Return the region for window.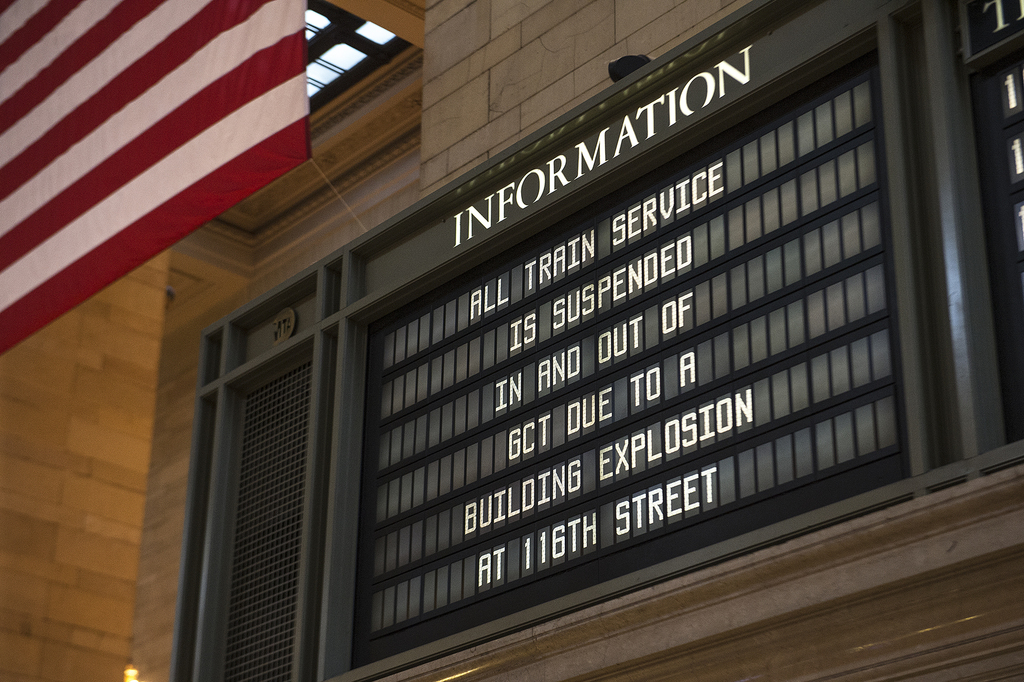
305 1 412 126.
